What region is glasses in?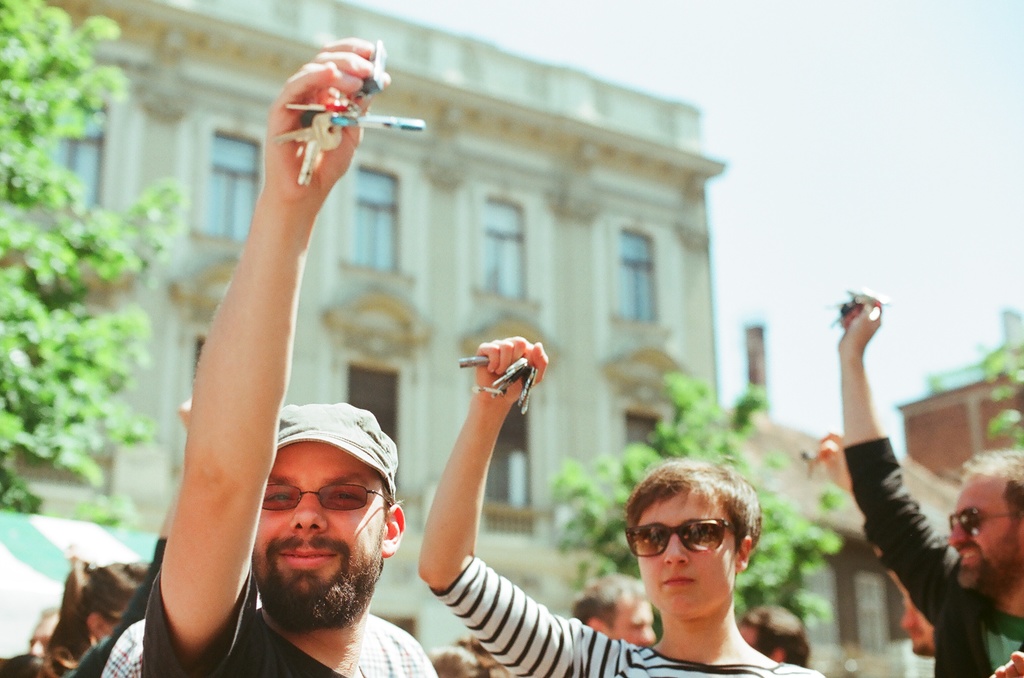
bbox=(624, 515, 740, 565).
